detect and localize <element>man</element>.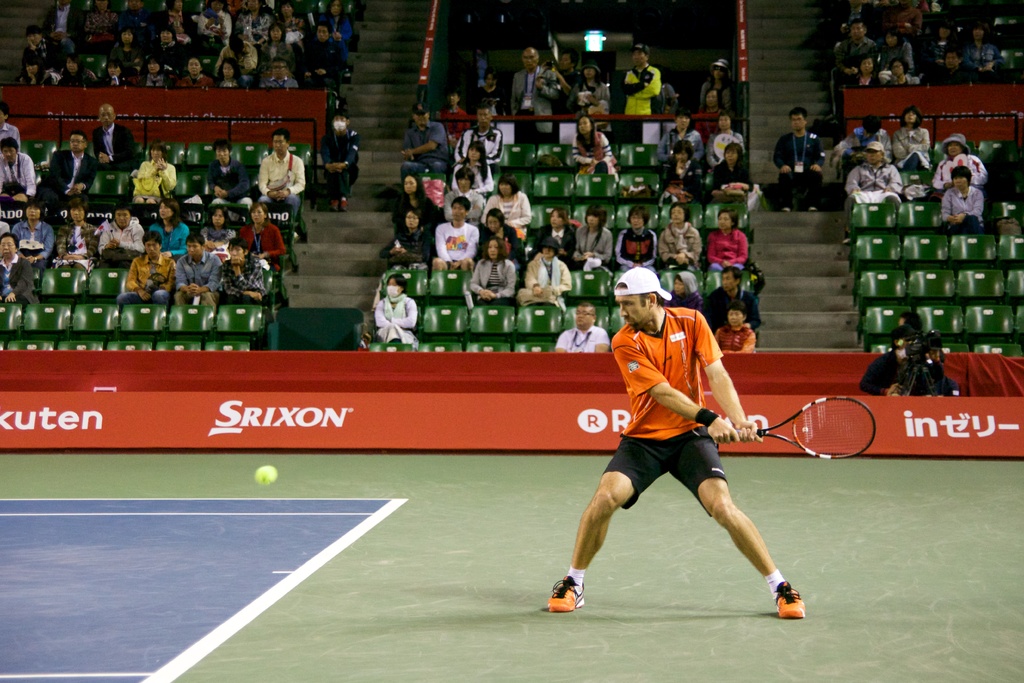
Localized at [left=566, top=253, right=792, bottom=621].
